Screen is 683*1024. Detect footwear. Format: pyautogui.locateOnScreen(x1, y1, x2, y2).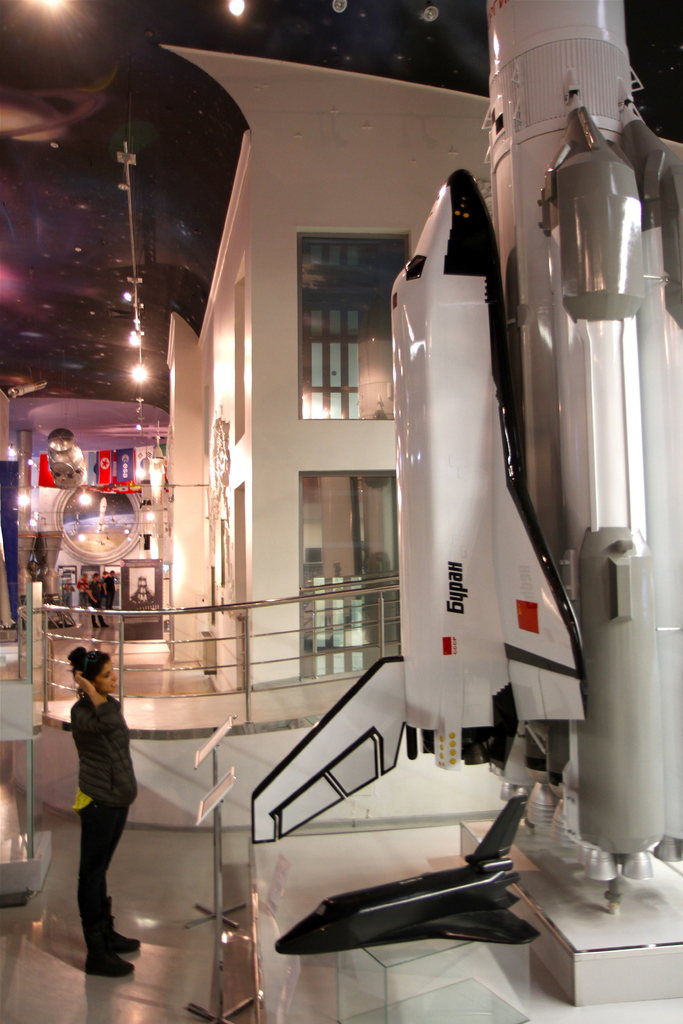
pyautogui.locateOnScreen(102, 622, 108, 627).
